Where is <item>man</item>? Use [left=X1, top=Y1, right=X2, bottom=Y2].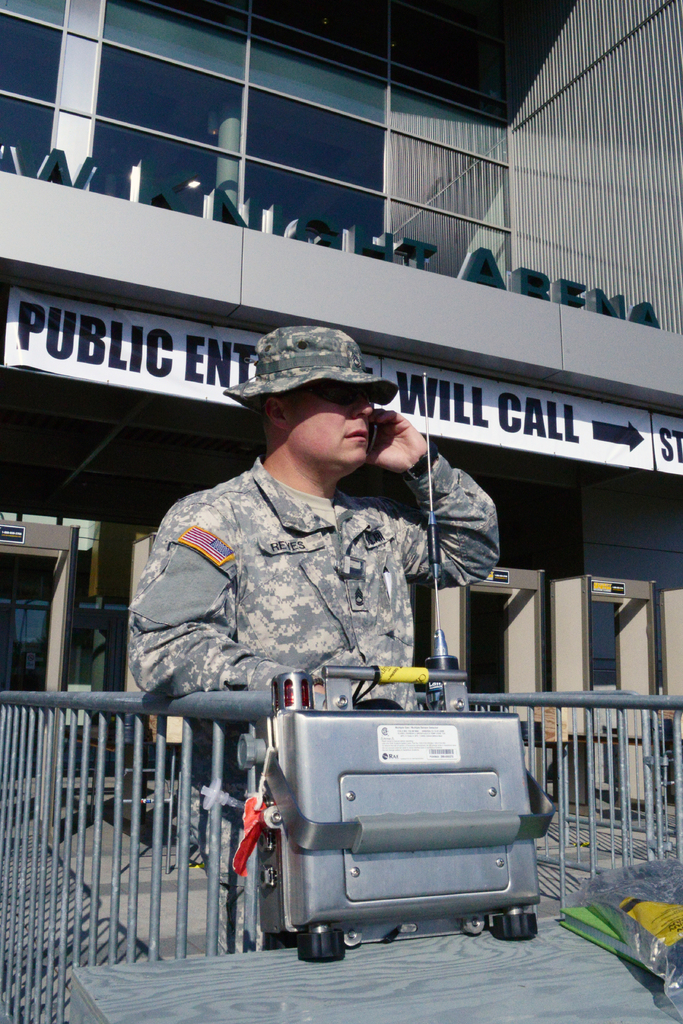
[left=138, top=325, right=508, bottom=756].
